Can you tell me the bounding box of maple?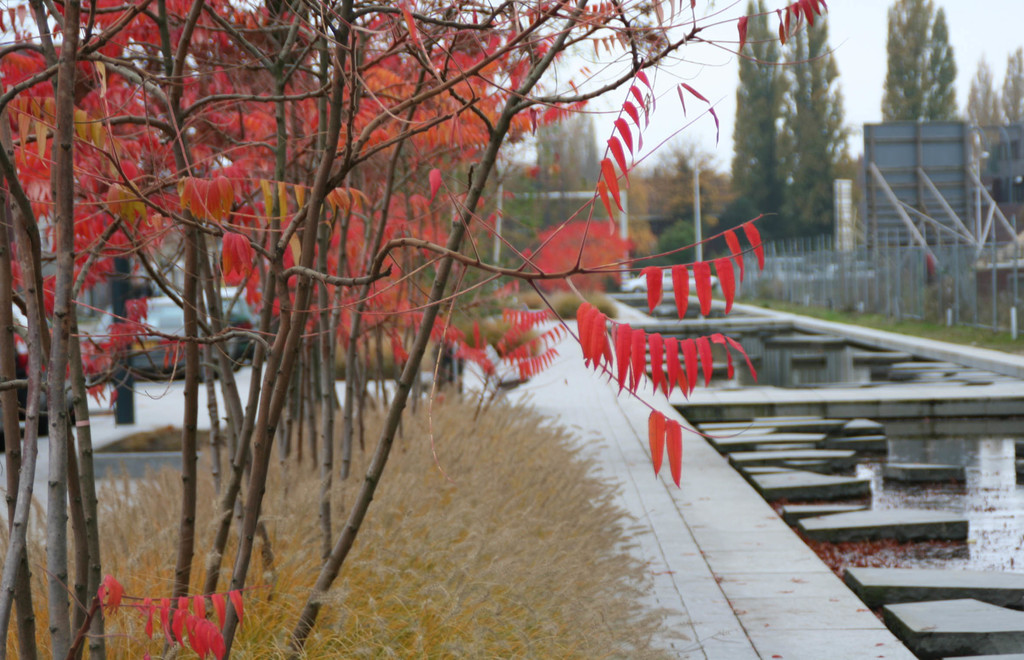
[x1=43, y1=95, x2=805, y2=640].
